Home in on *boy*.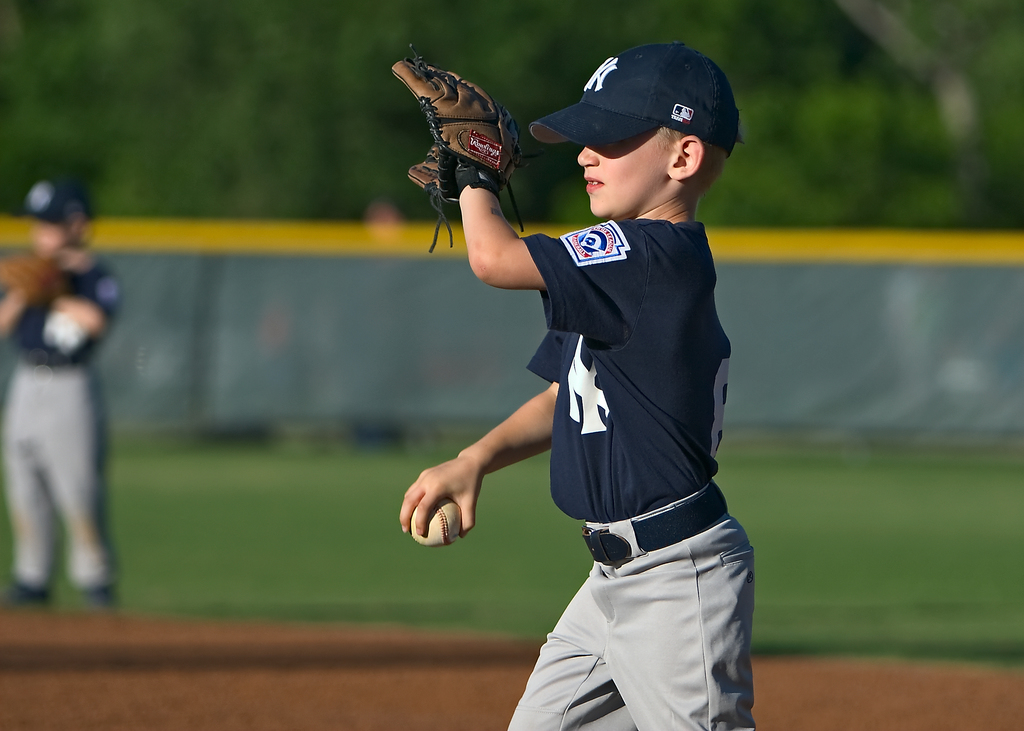
Homed in at <bbox>400, 39, 752, 730</bbox>.
